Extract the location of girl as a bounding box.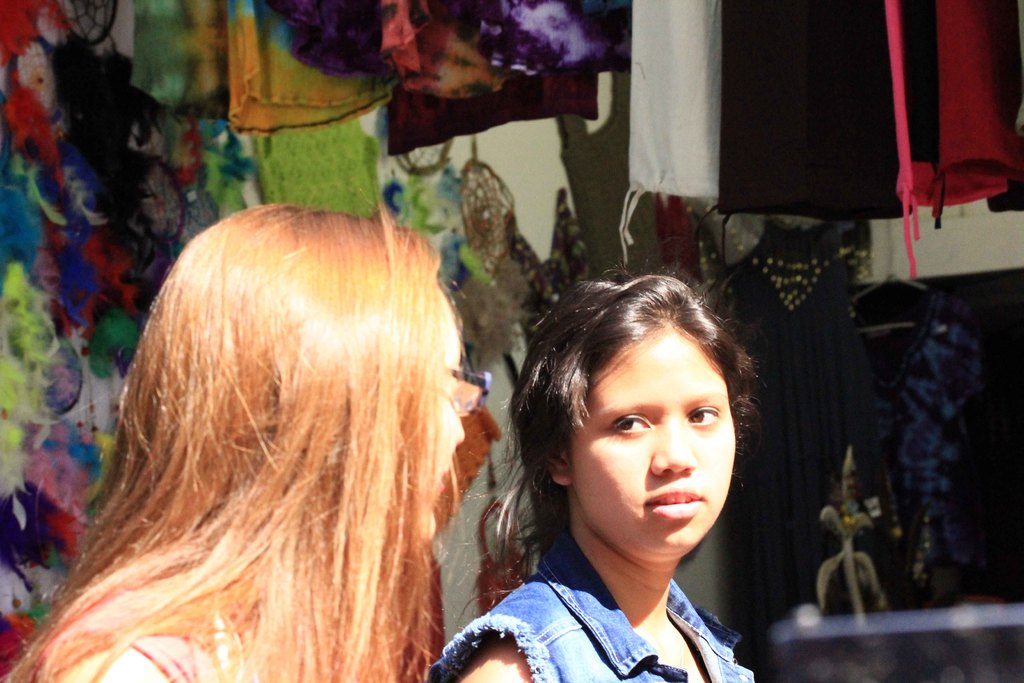
Rect(5, 199, 489, 682).
